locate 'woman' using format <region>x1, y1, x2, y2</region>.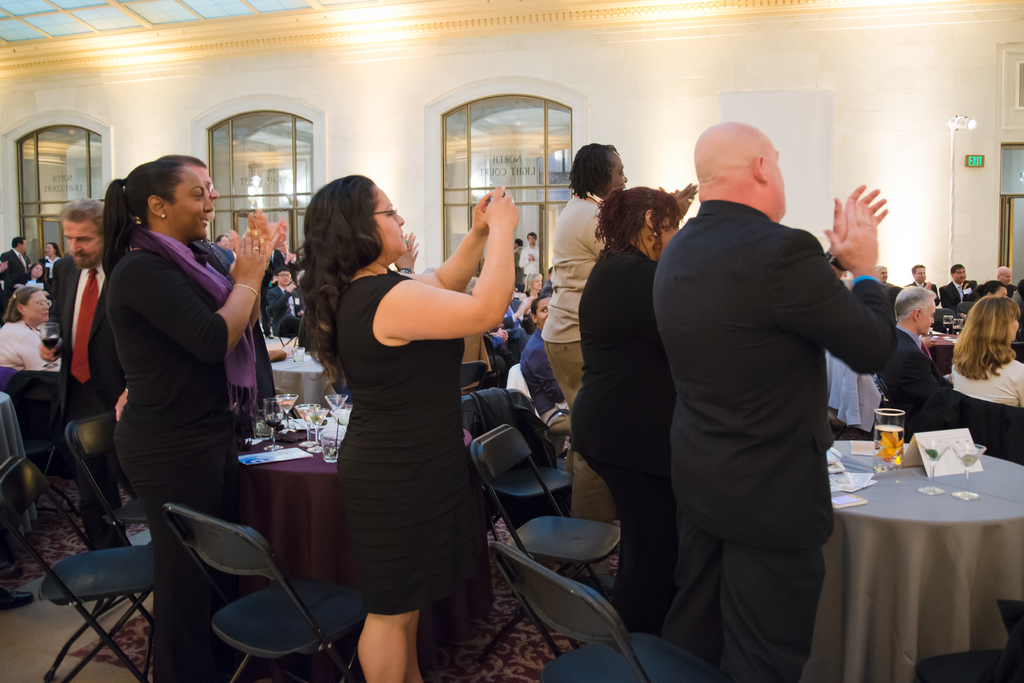
<region>563, 182, 680, 638</region>.
